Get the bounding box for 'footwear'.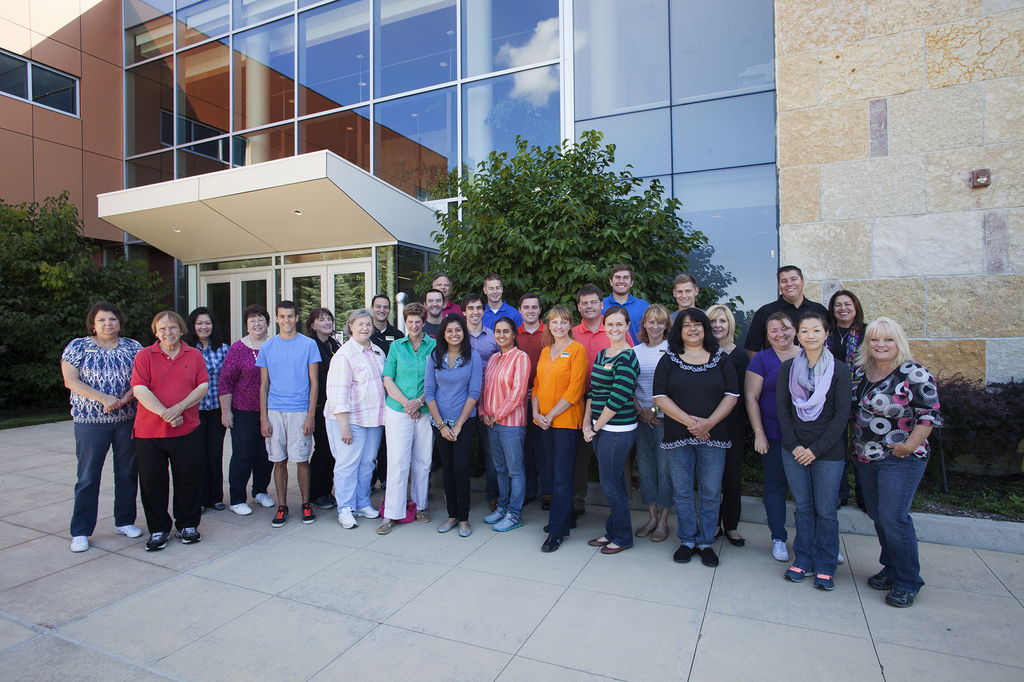
x1=303, y1=504, x2=314, y2=523.
